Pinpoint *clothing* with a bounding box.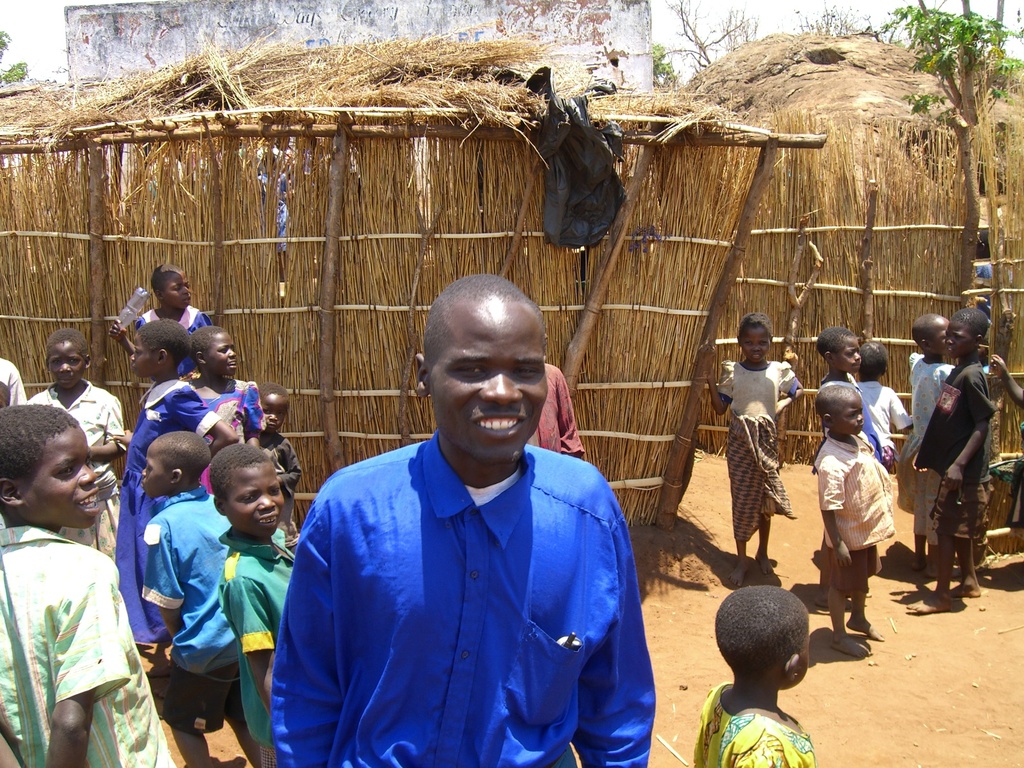
bbox(718, 355, 804, 549).
